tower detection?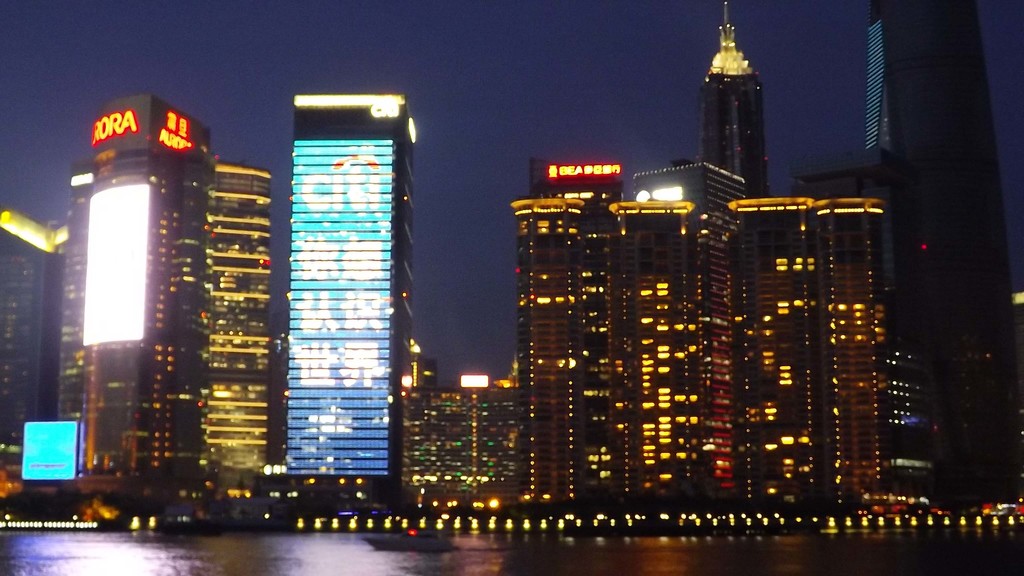
region(189, 164, 285, 523)
